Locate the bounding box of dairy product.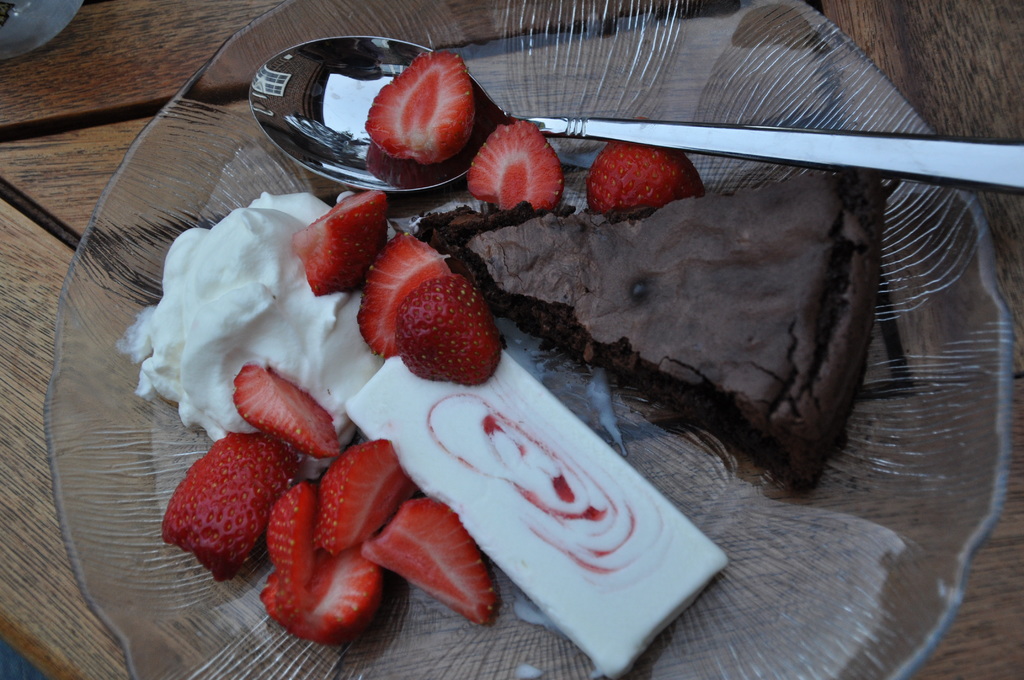
Bounding box: [x1=342, y1=350, x2=728, y2=677].
